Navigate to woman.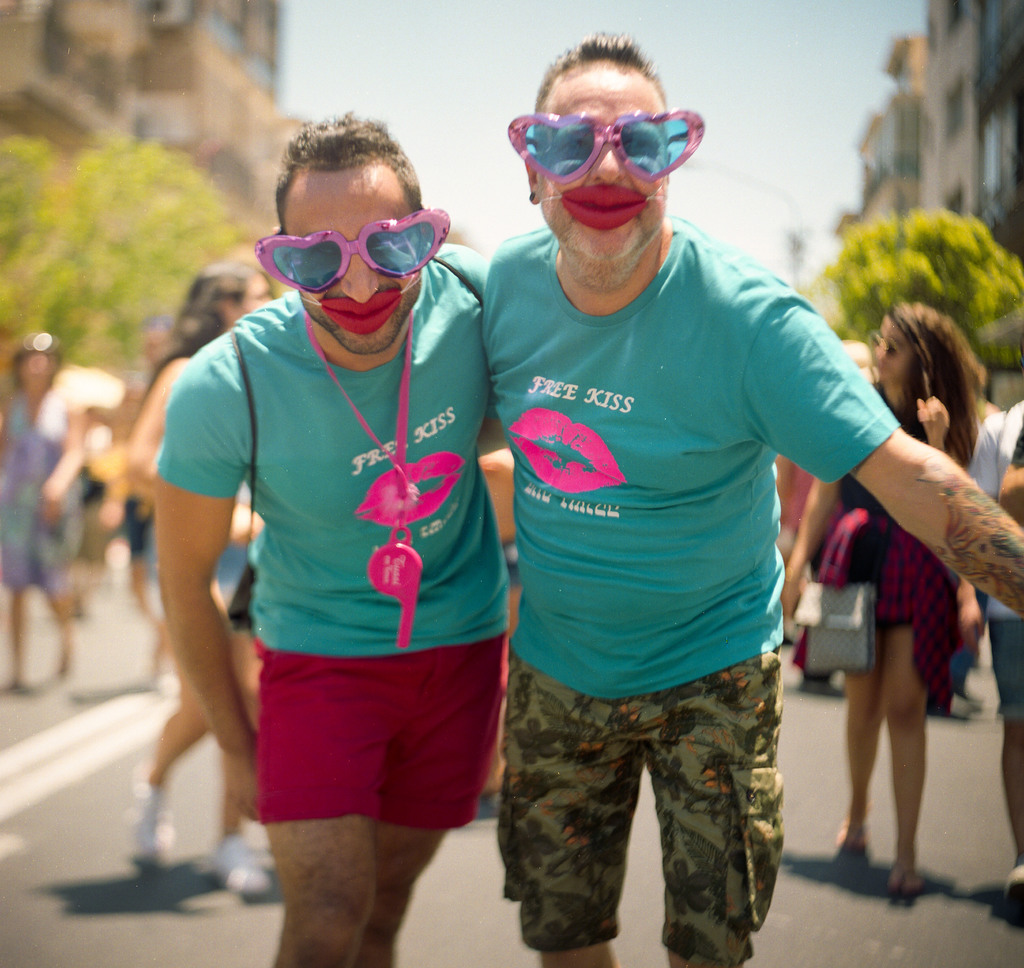
Navigation target: 781:304:992:903.
